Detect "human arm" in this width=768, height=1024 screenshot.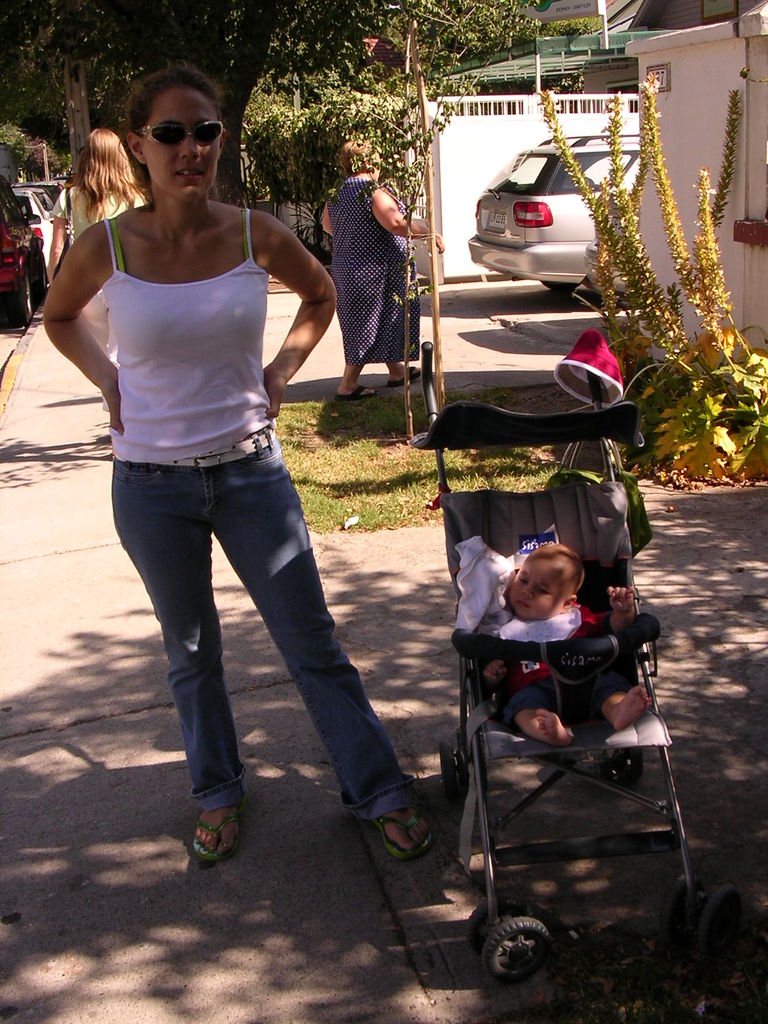
Detection: bbox=(468, 655, 497, 691).
